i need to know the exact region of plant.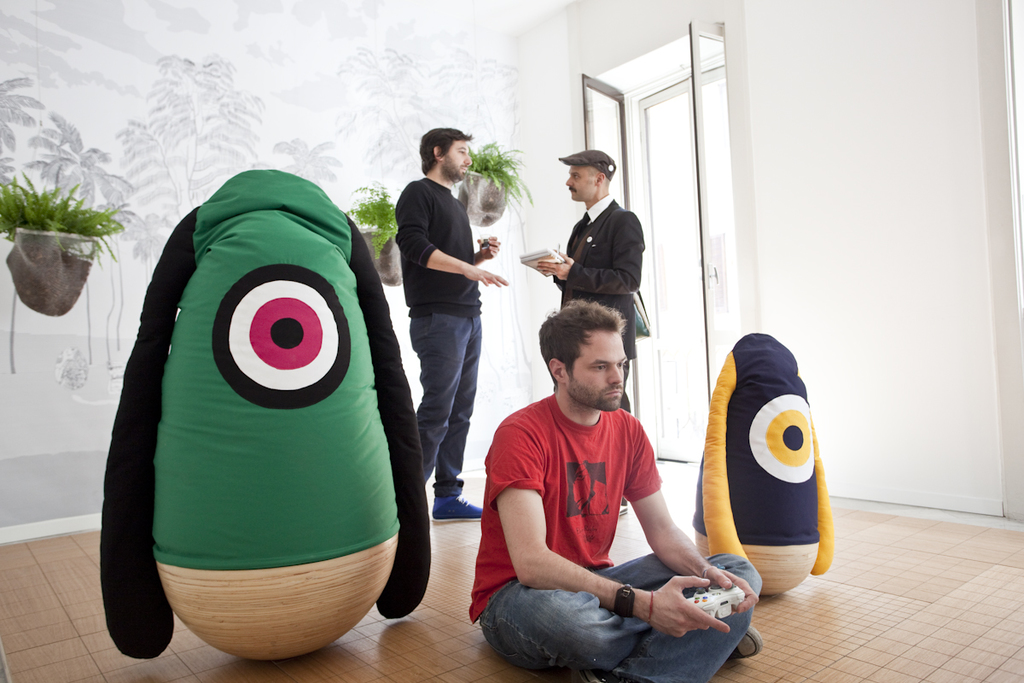
Region: <box>6,166,102,304</box>.
